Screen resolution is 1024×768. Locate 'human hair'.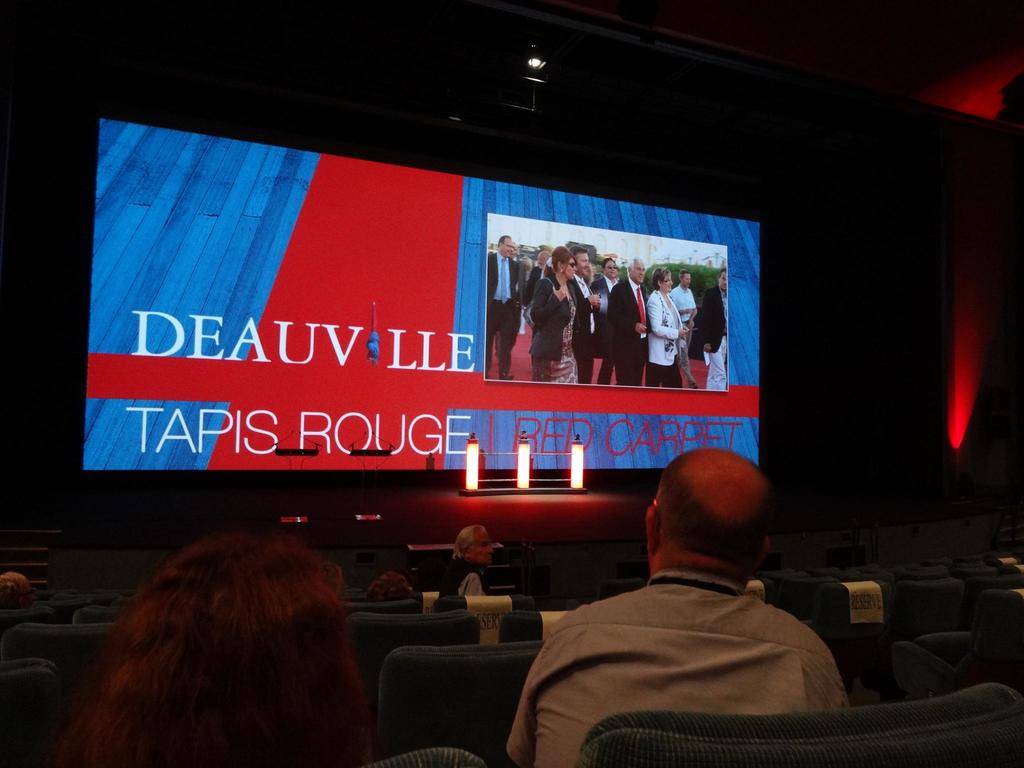
[572,247,588,253].
